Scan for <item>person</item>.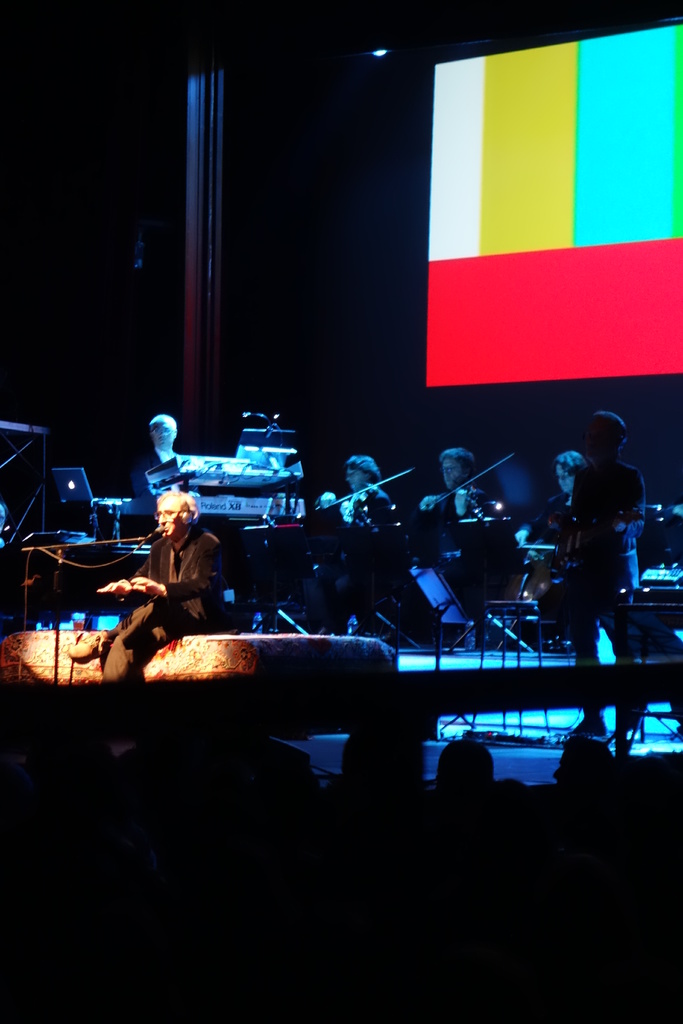
Scan result: l=150, t=415, r=181, b=505.
